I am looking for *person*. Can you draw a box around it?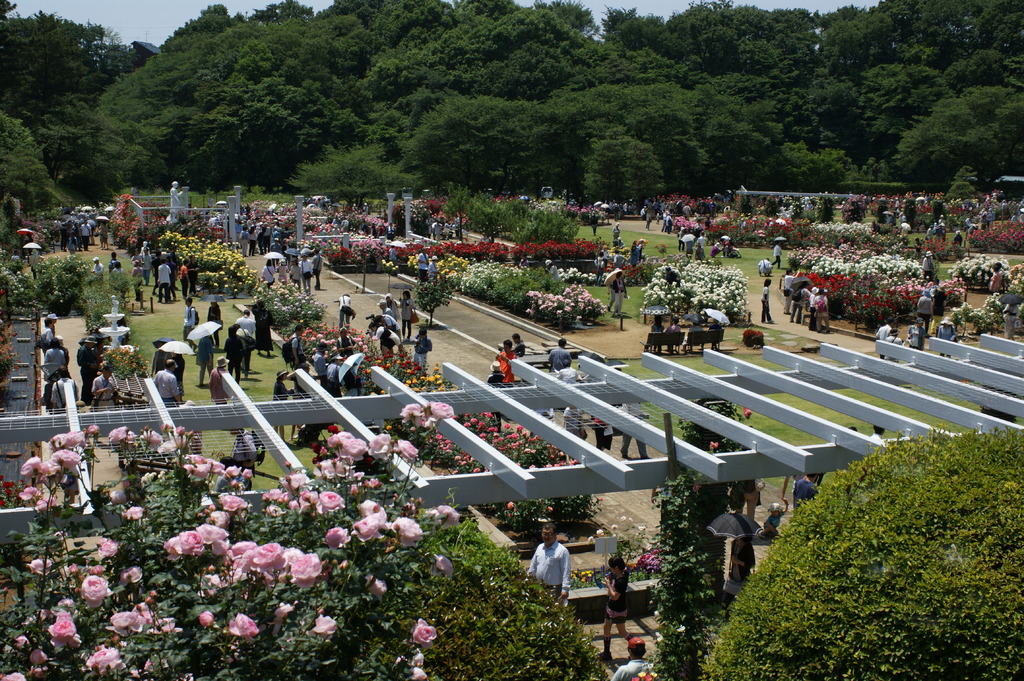
Sure, the bounding box is rect(611, 636, 655, 680).
